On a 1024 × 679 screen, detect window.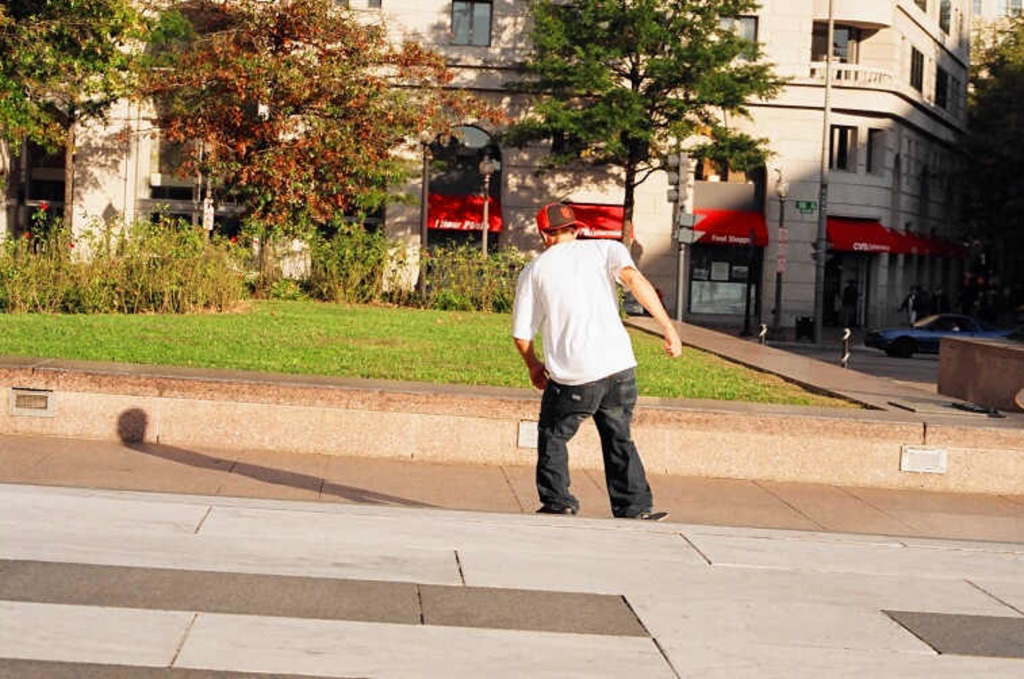
(x1=804, y1=20, x2=862, y2=78).
